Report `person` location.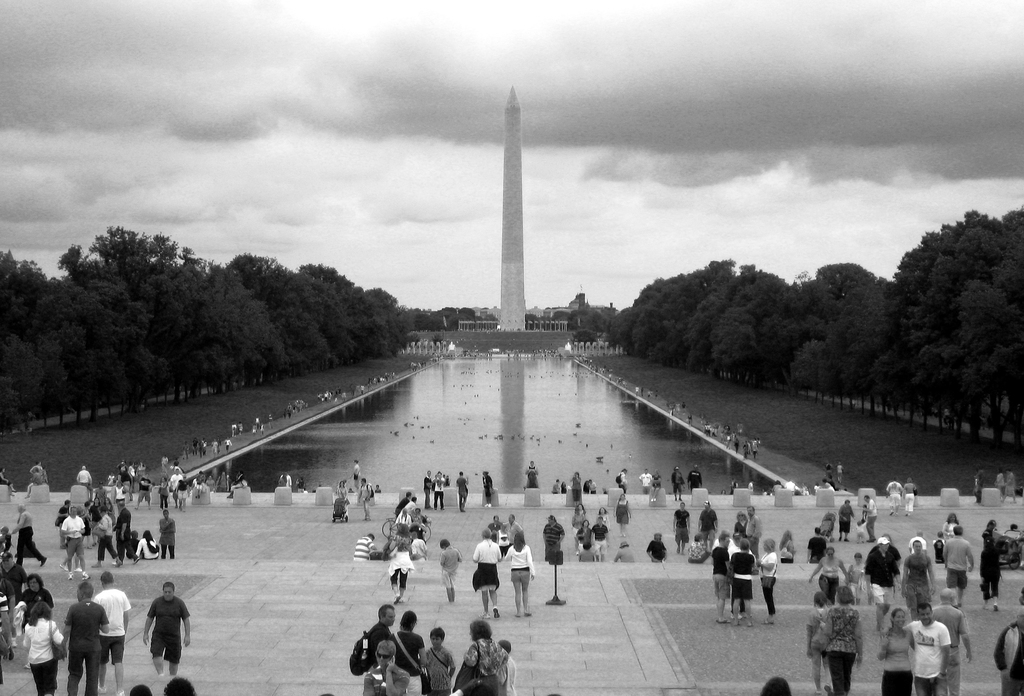
Report: {"x1": 394, "y1": 492, "x2": 411, "y2": 516}.
